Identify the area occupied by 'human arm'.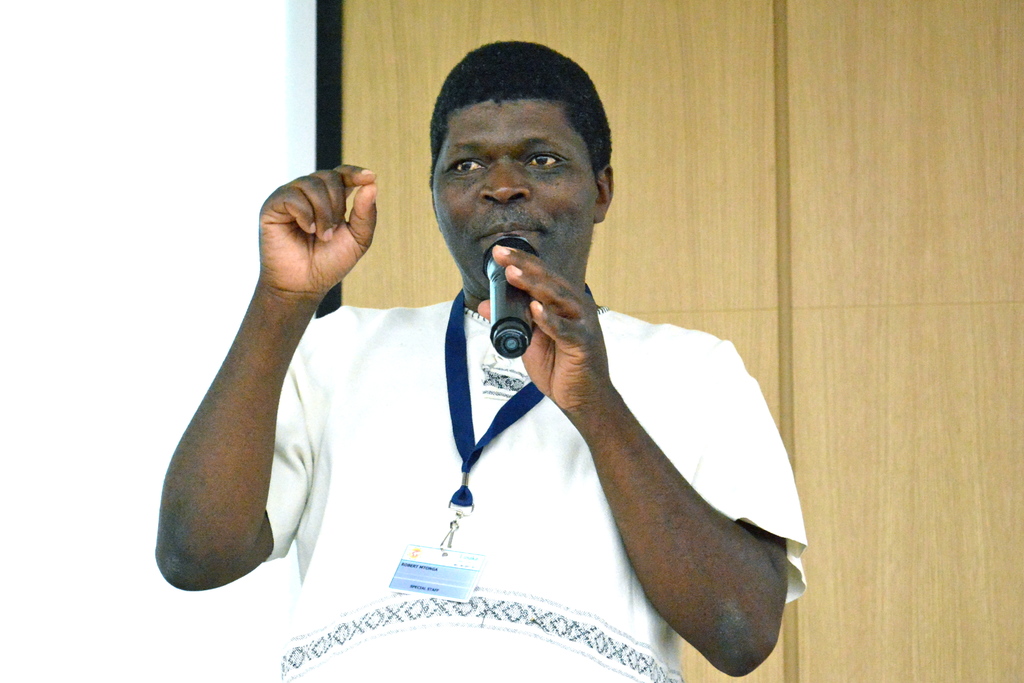
Area: [left=484, top=245, right=808, bottom=681].
